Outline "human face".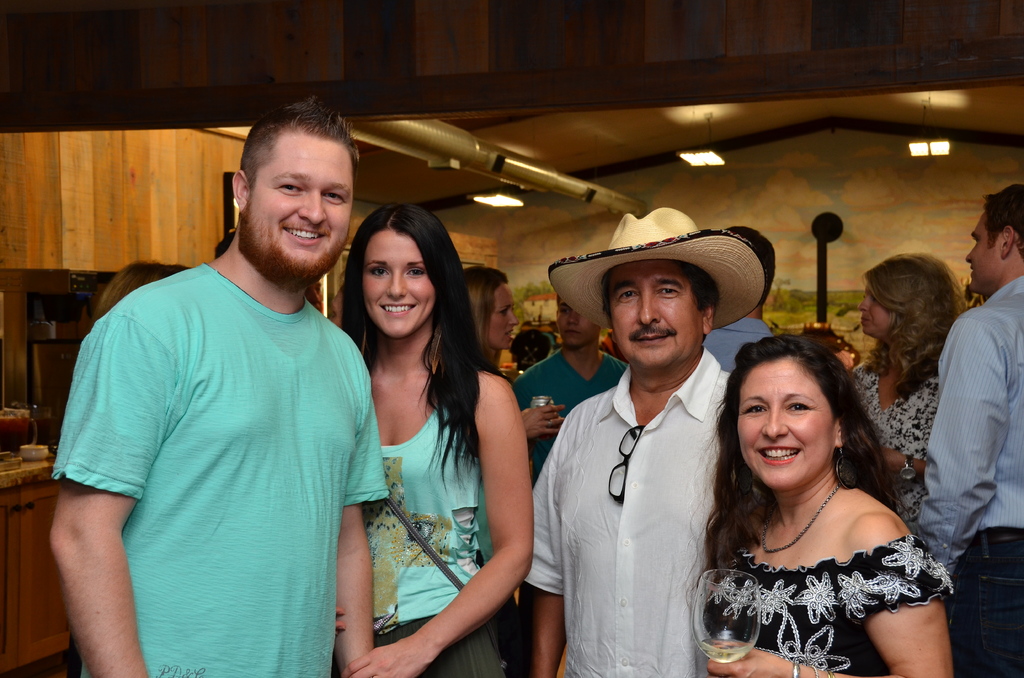
Outline: {"x1": 969, "y1": 216, "x2": 1004, "y2": 295}.
